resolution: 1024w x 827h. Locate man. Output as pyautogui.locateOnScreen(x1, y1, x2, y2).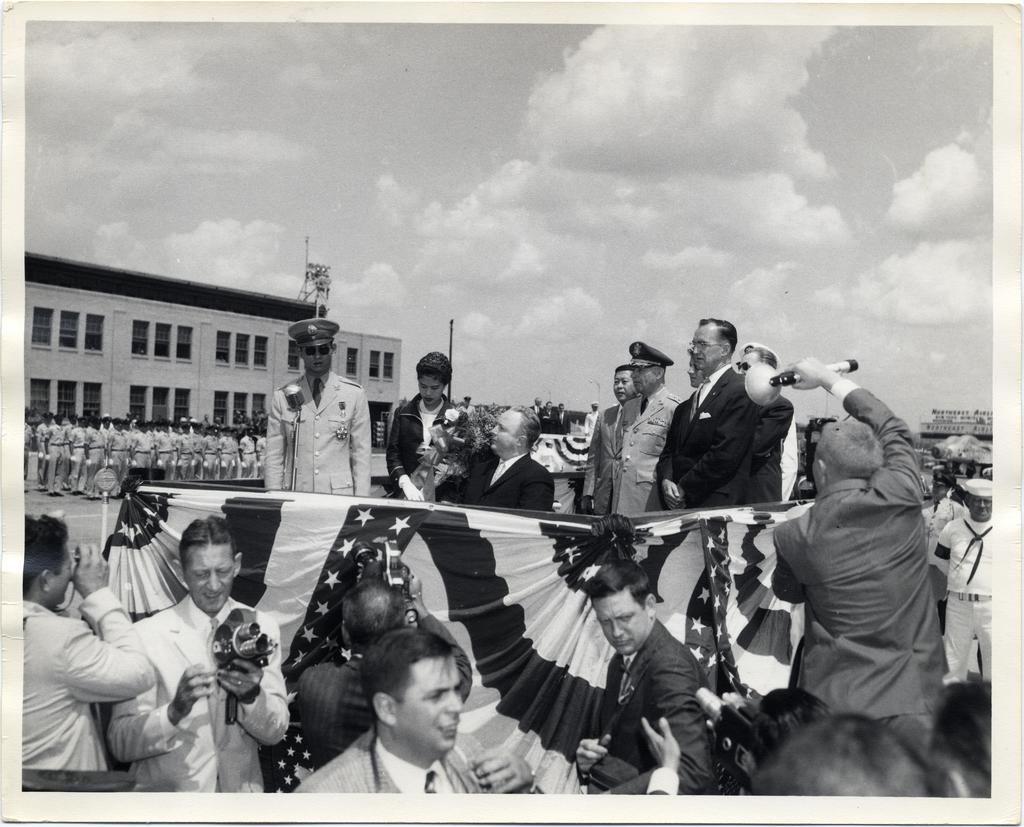
pyautogui.locateOnScreen(292, 624, 546, 796).
